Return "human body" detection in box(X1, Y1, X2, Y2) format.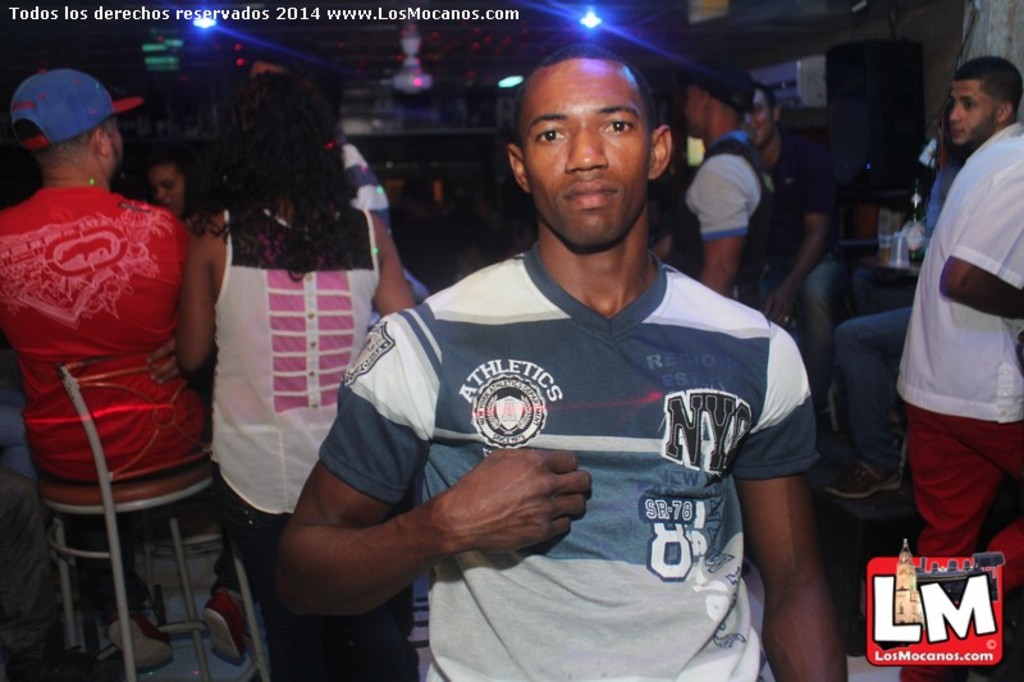
box(673, 134, 782, 294).
